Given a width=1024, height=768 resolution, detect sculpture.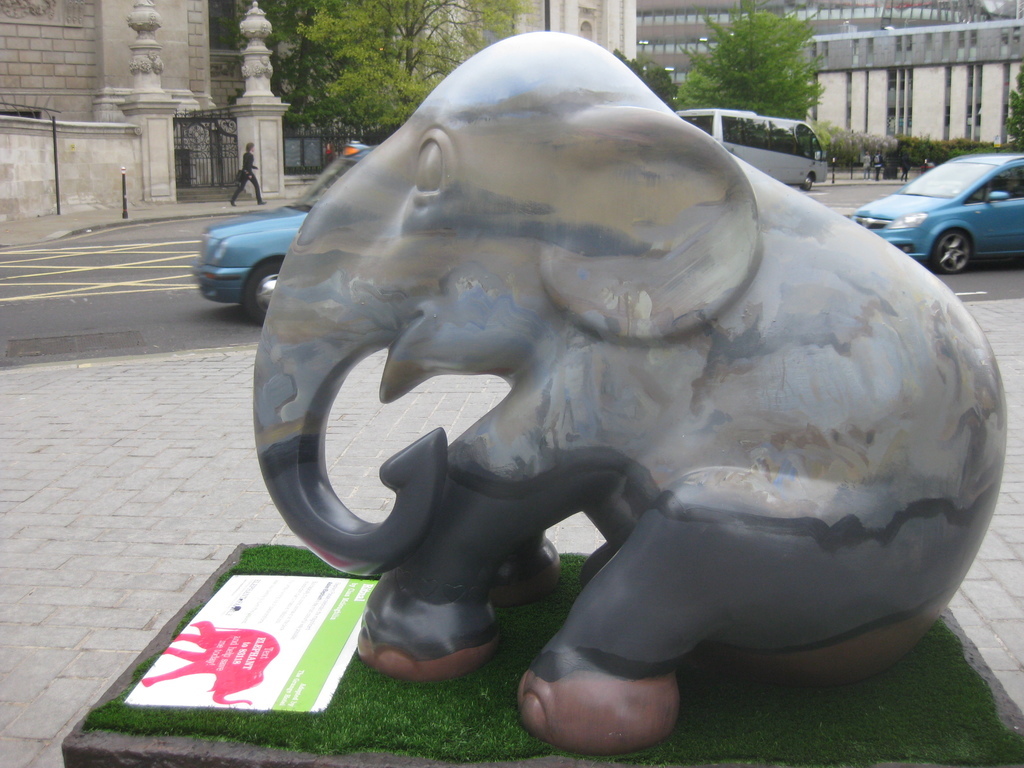
(248,29,1012,756).
